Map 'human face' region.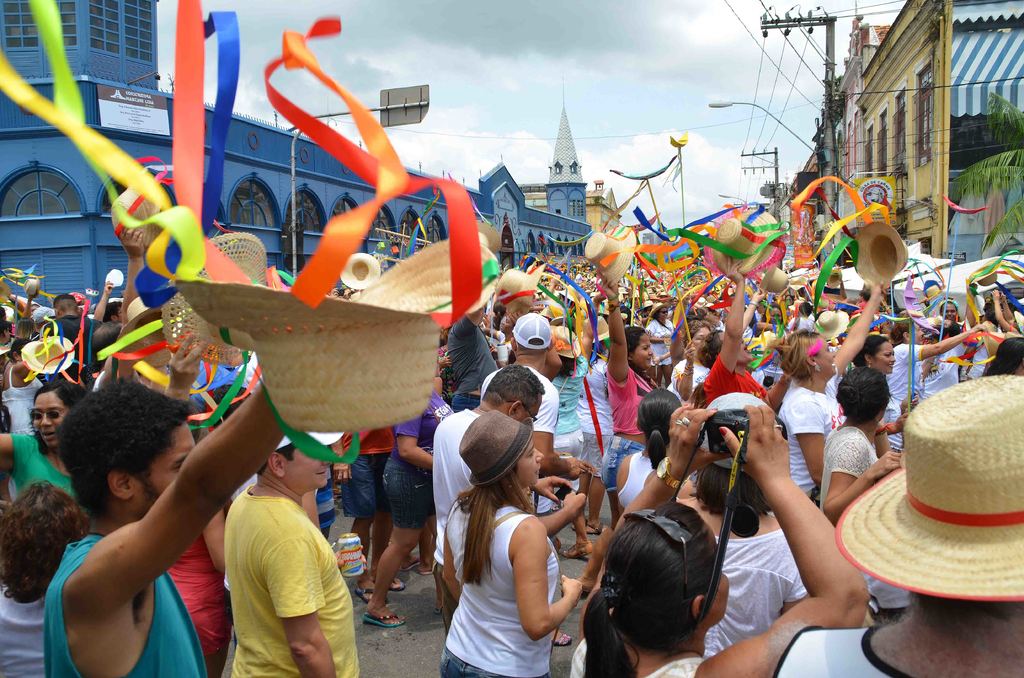
Mapped to [631,332,653,369].
